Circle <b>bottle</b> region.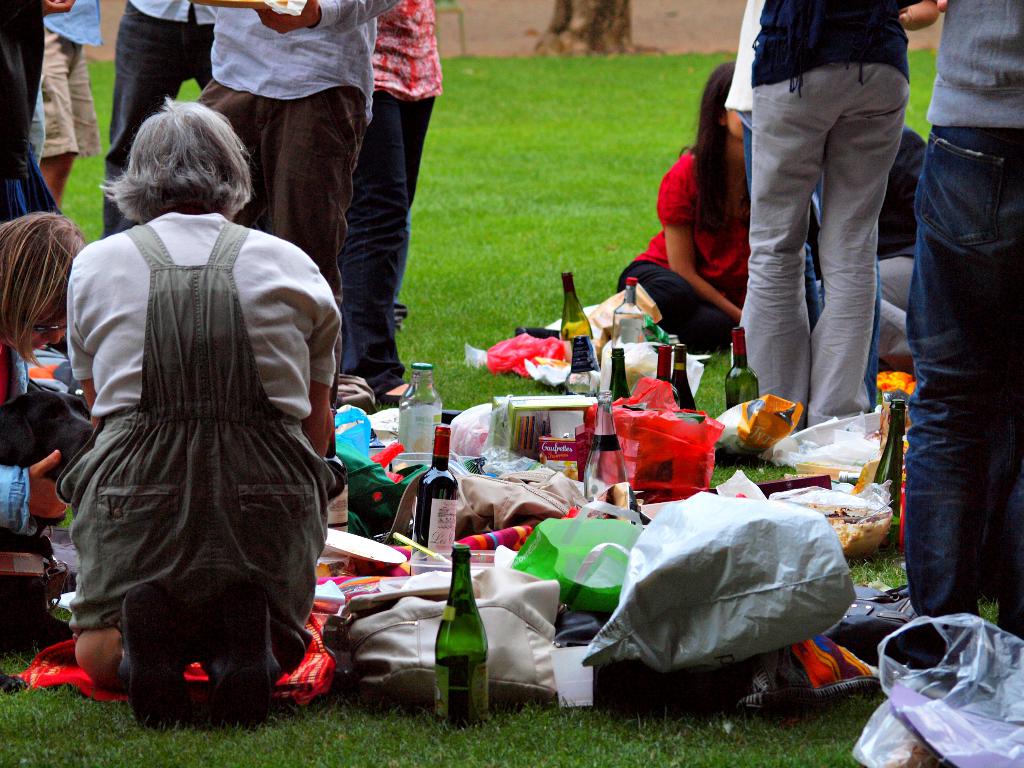
Region: locate(610, 343, 630, 407).
